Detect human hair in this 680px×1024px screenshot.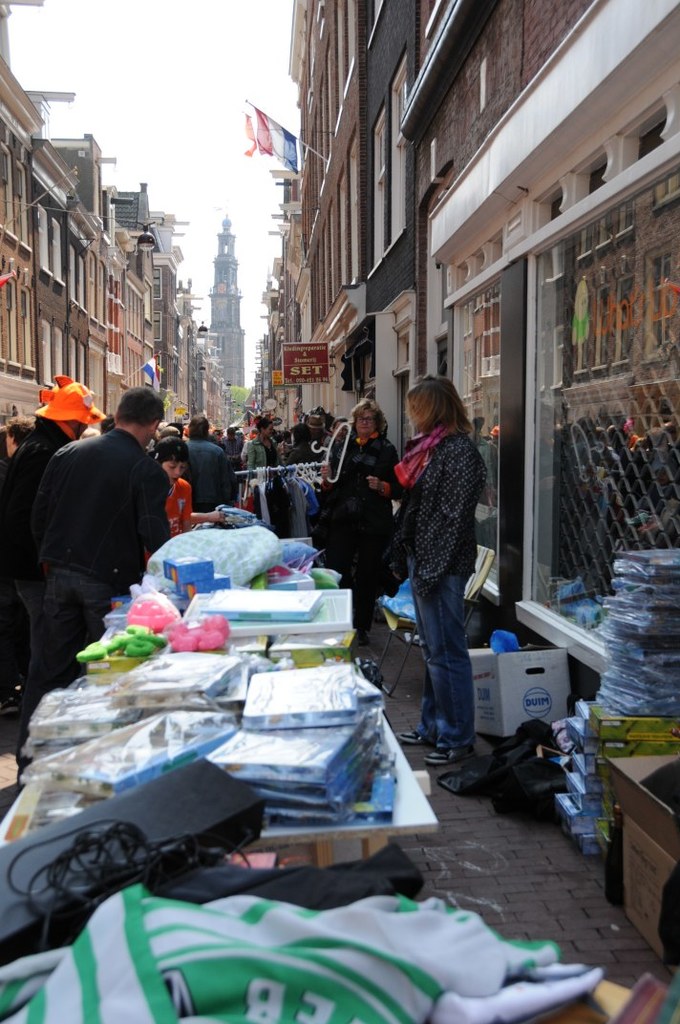
Detection: rect(98, 412, 118, 434).
